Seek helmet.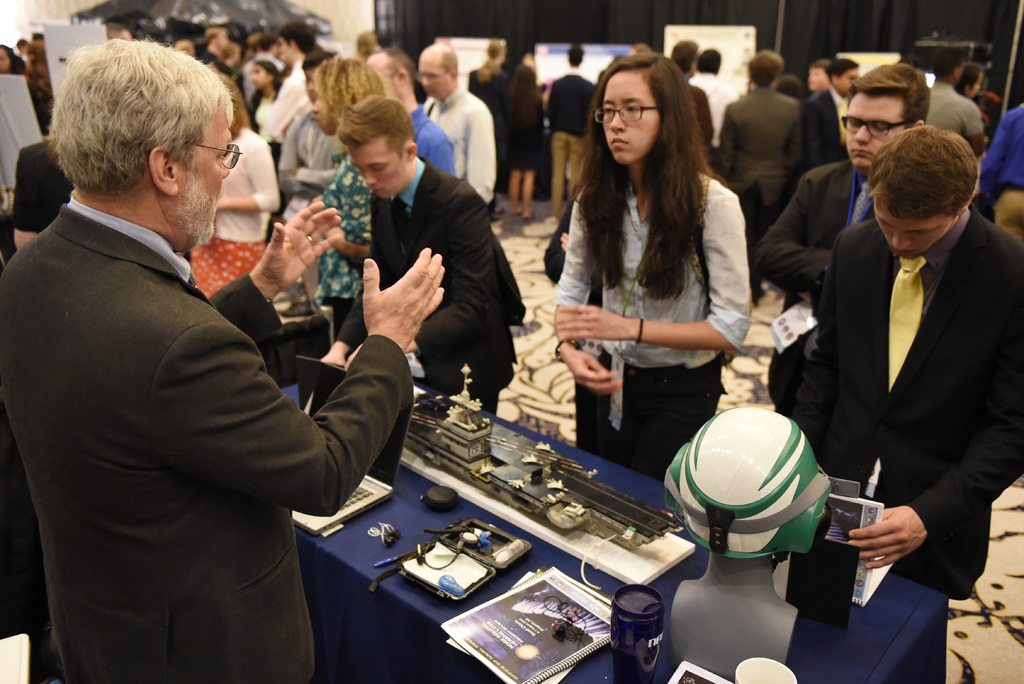
660,411,842,567.
